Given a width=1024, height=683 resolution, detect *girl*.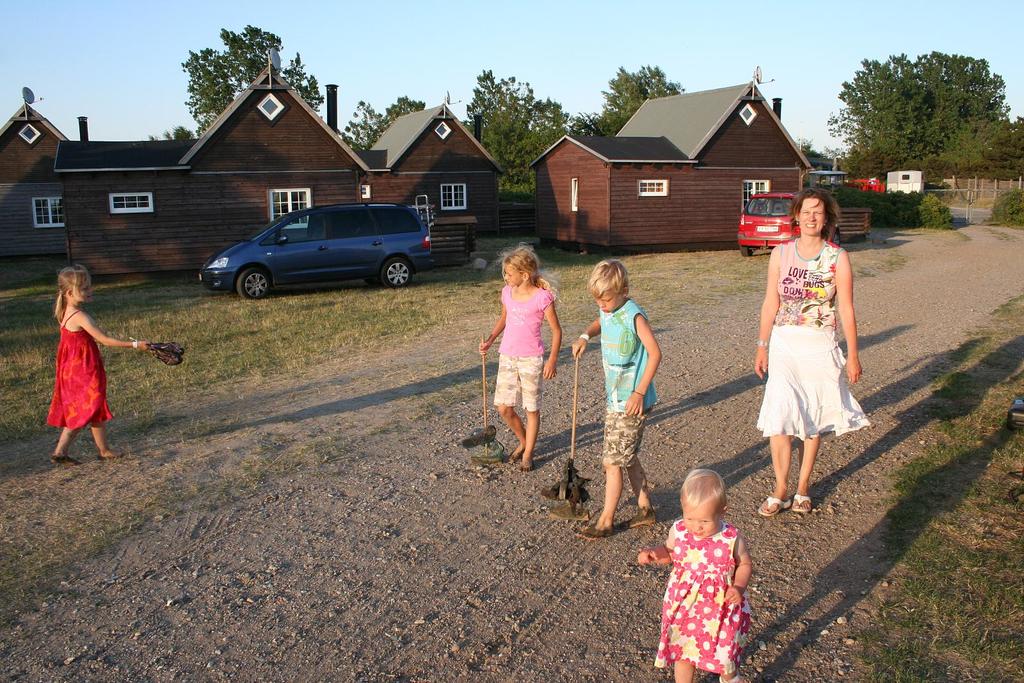
476, 245, 564, 476.
